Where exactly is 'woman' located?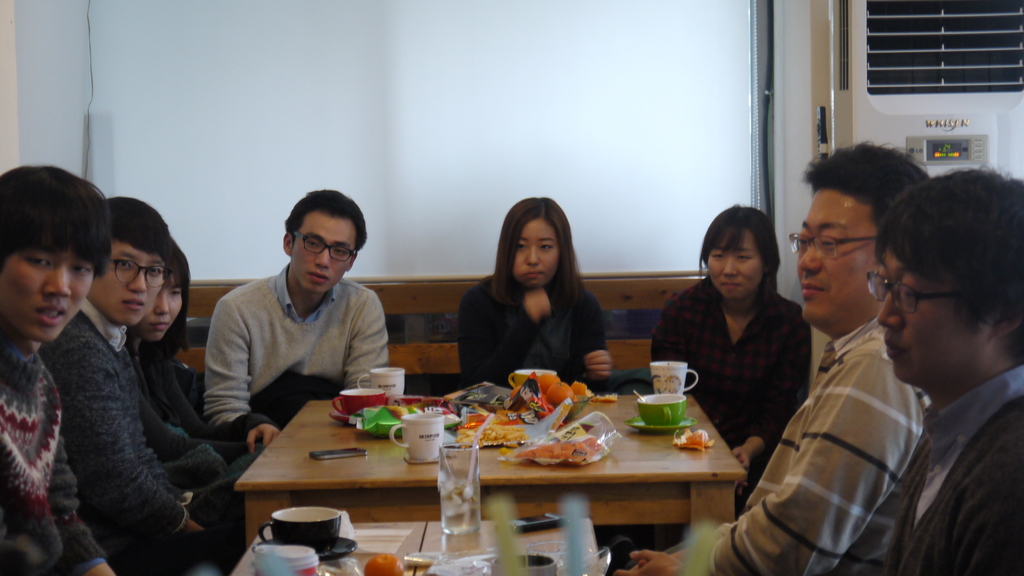
Its bounding box is 145, 237, 275, 470.
